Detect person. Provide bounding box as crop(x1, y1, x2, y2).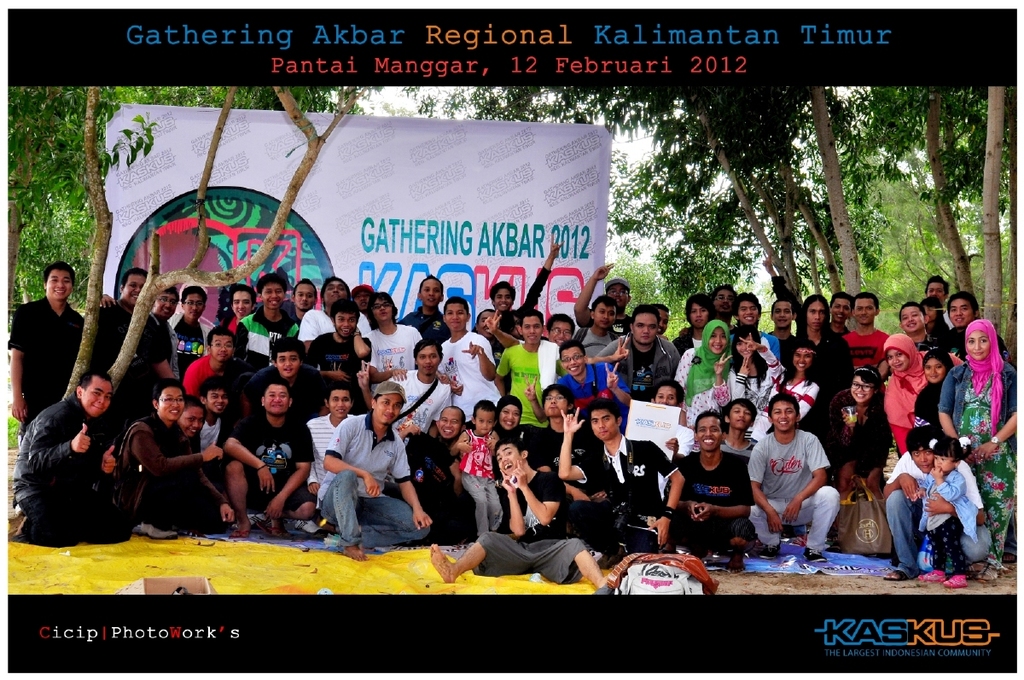
crop(763, 386, 847, 570).
